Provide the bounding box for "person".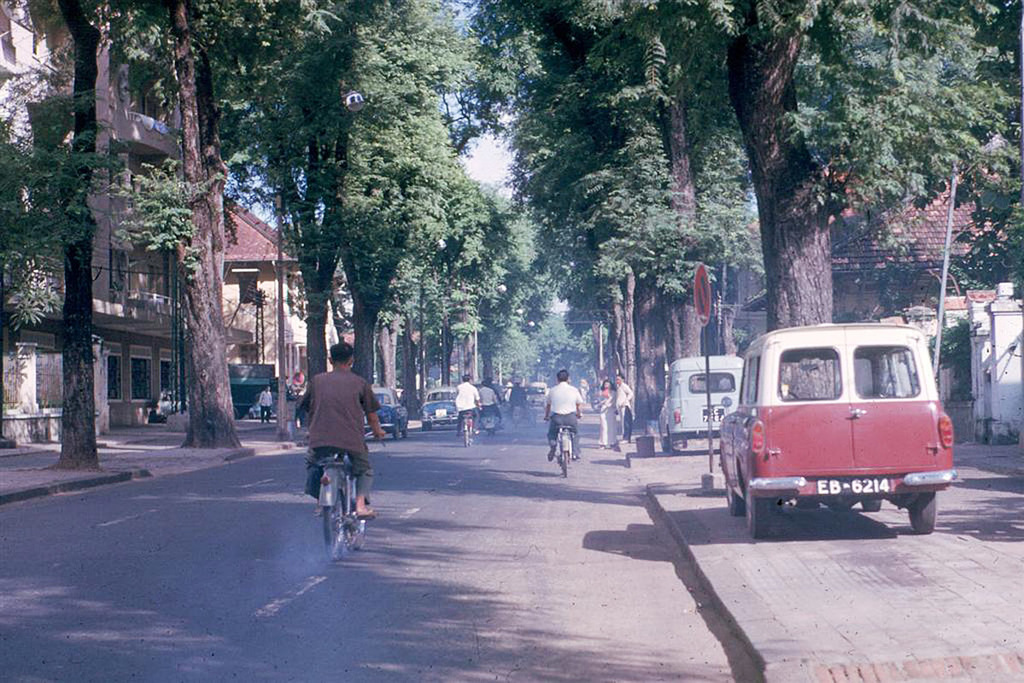
477, 375, 503, 422.
